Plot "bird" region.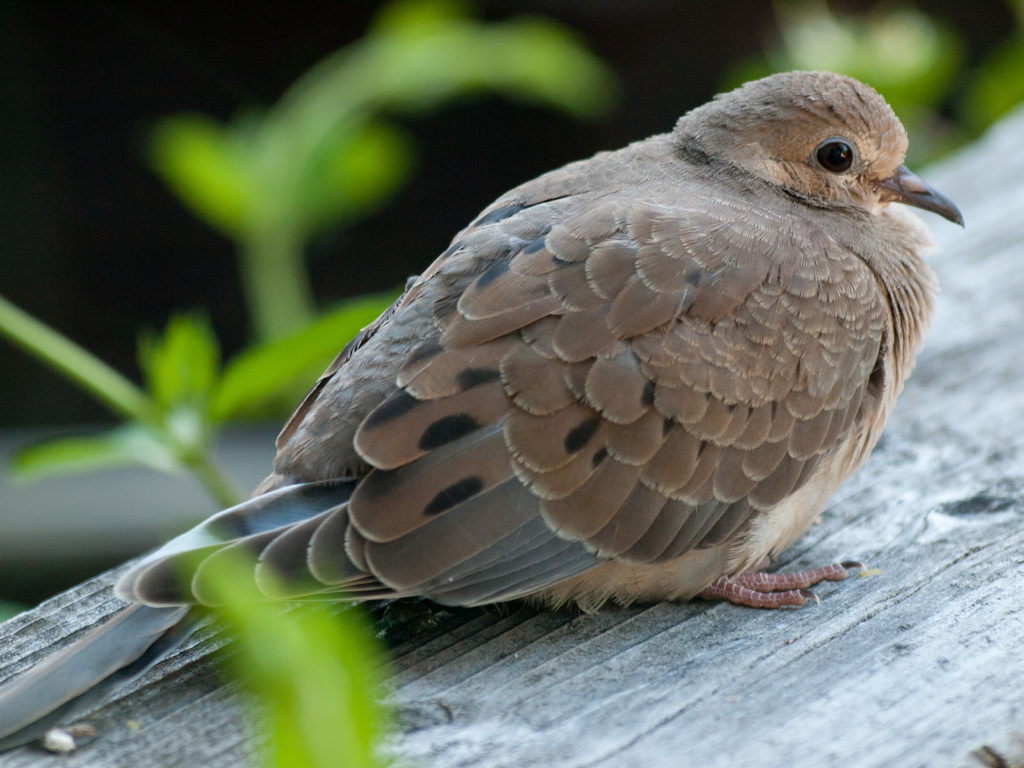
Plotted at pyautogui.locateOnScreen(165, 84, 961, 668).
